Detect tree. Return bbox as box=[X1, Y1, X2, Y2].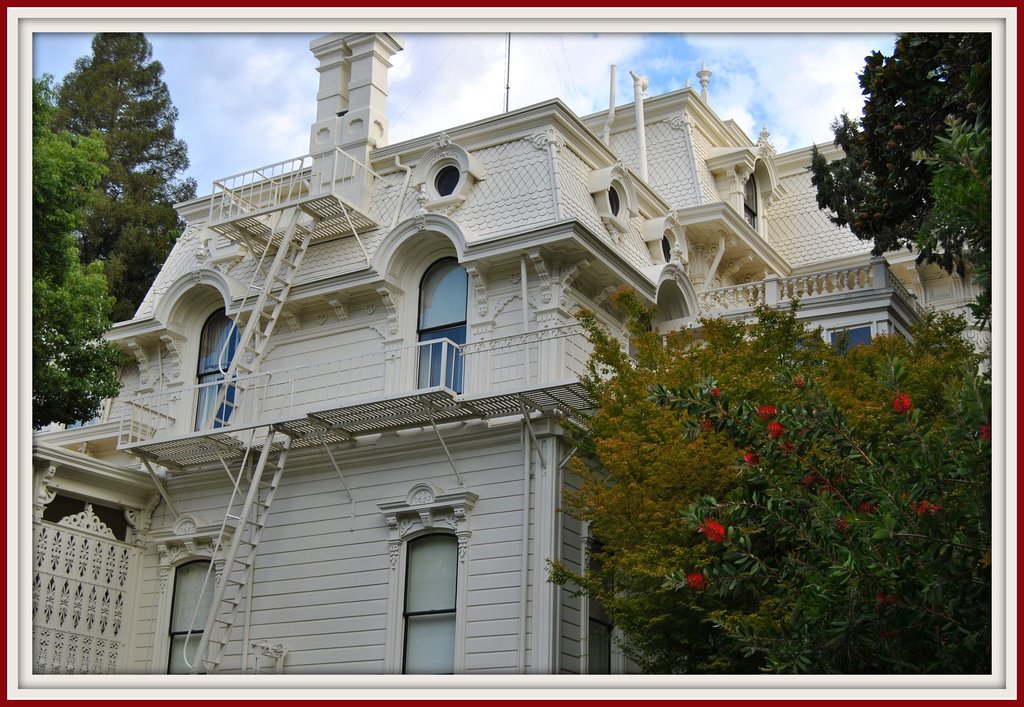
box=[901, 109, 990, 325].
